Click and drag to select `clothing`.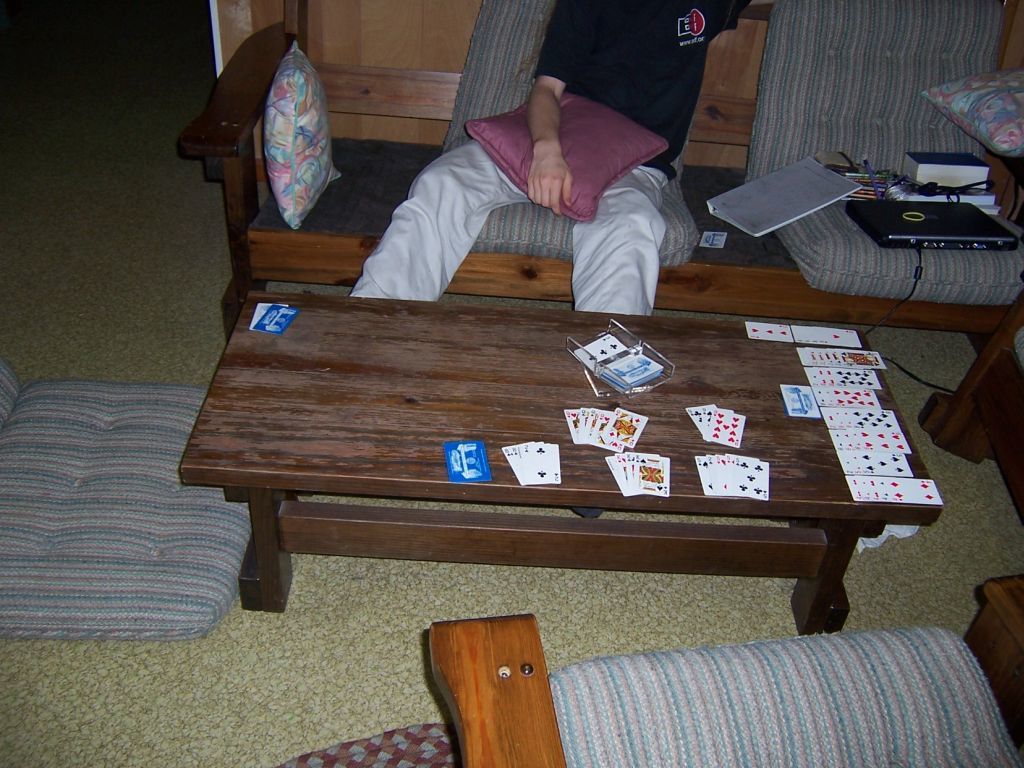
Selection: crop(343, 0, 747, 318).
